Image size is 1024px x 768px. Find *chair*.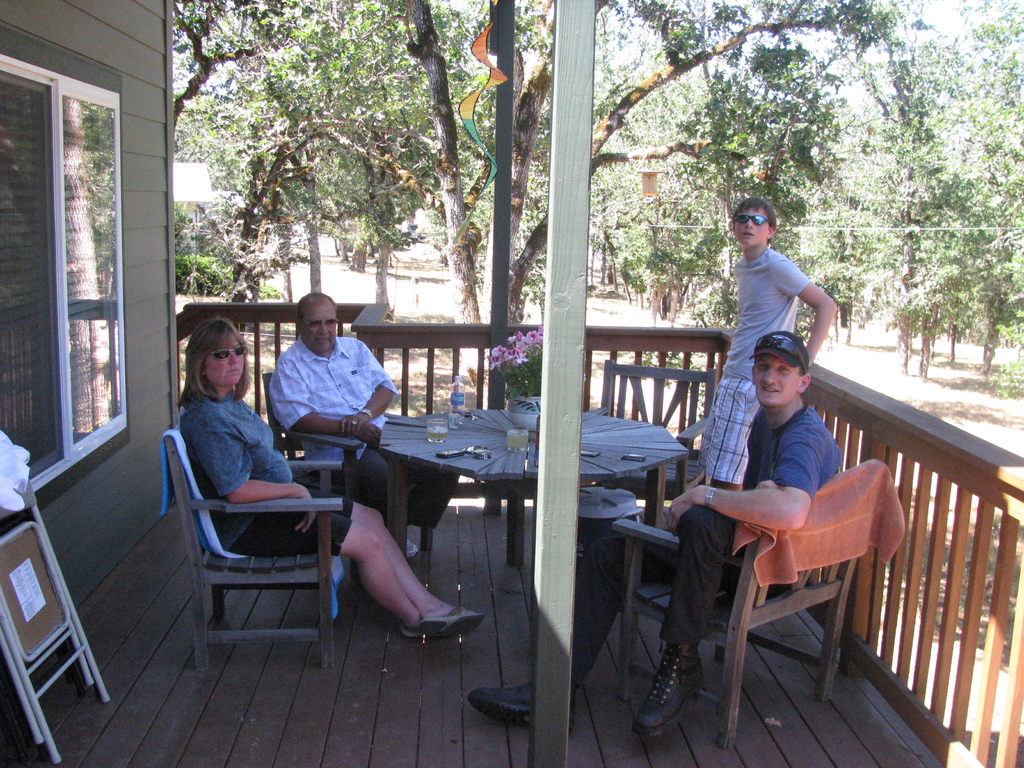
257/373/438/590.
